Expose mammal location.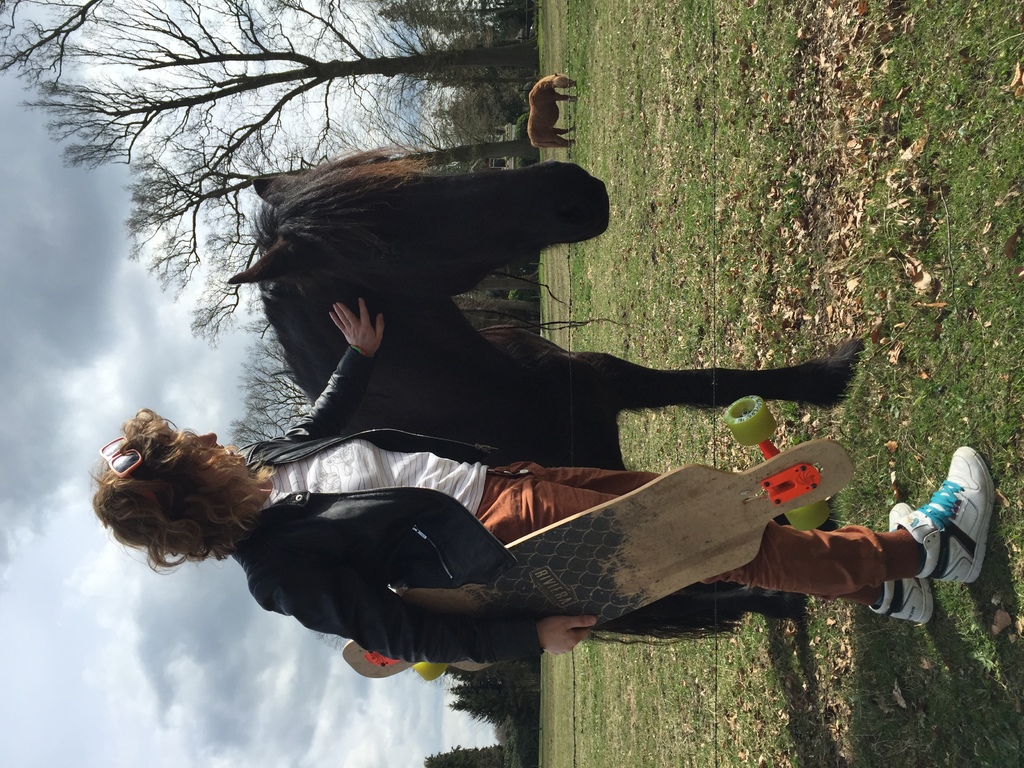
Exposed at (525, 69, 579, 146).
